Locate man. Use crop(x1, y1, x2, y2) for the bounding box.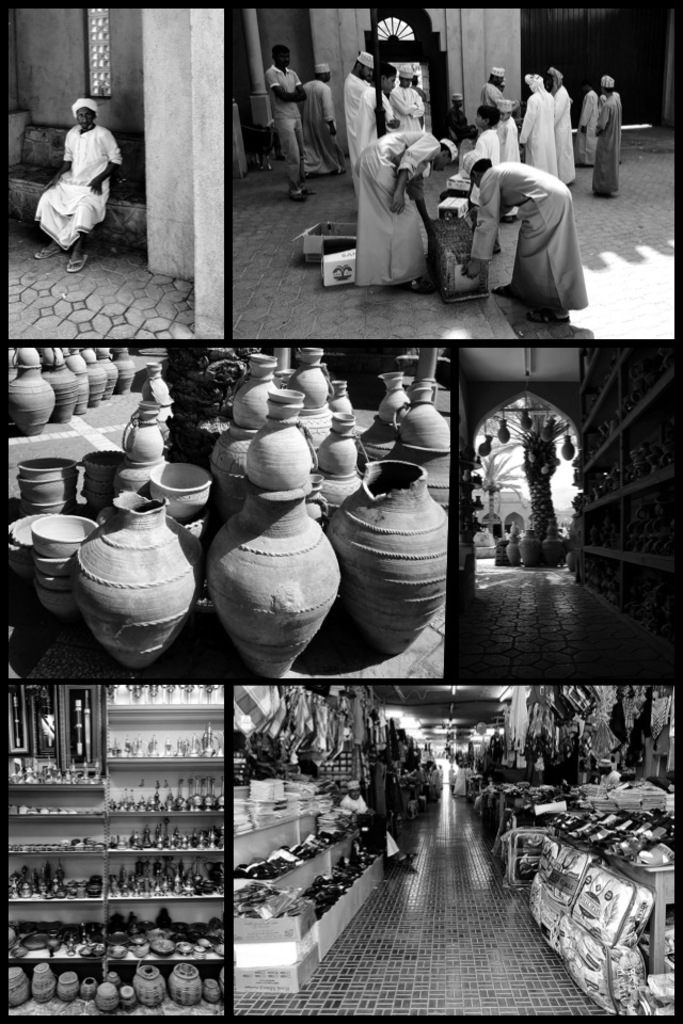
crop(342, 52, 393, 175).
